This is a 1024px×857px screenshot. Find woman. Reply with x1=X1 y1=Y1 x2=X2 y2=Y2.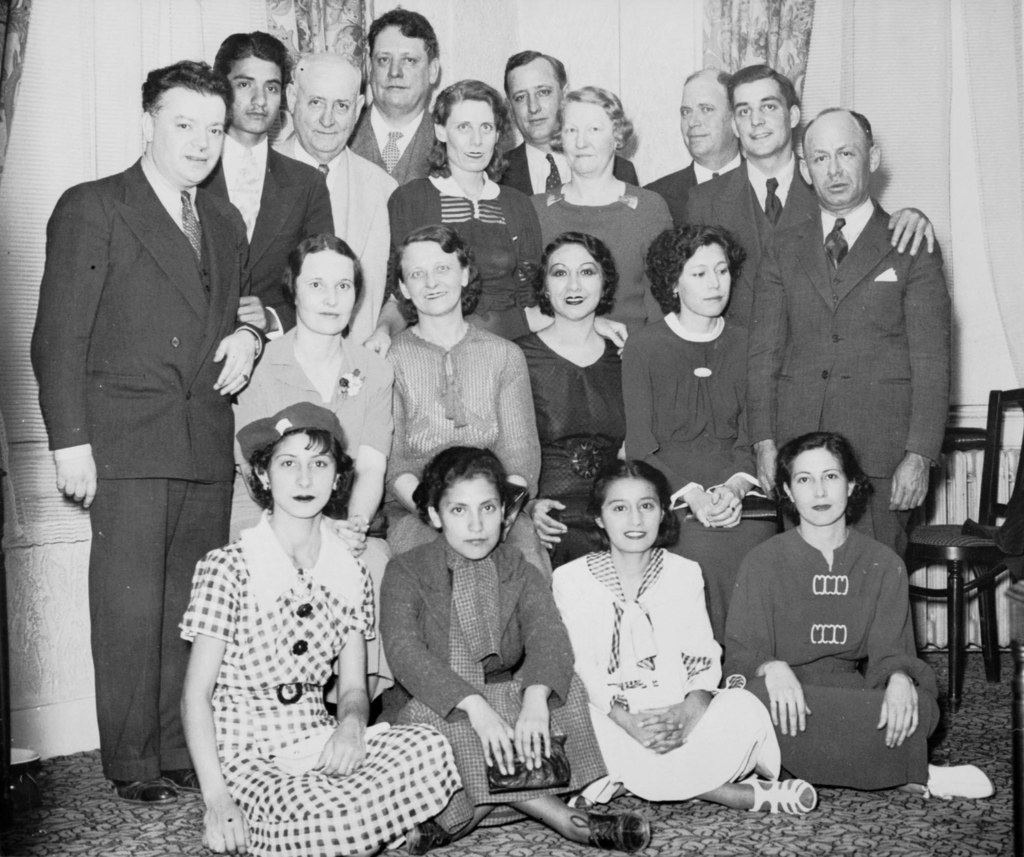
x1=719 y1=428 x2=993 y2=793.
